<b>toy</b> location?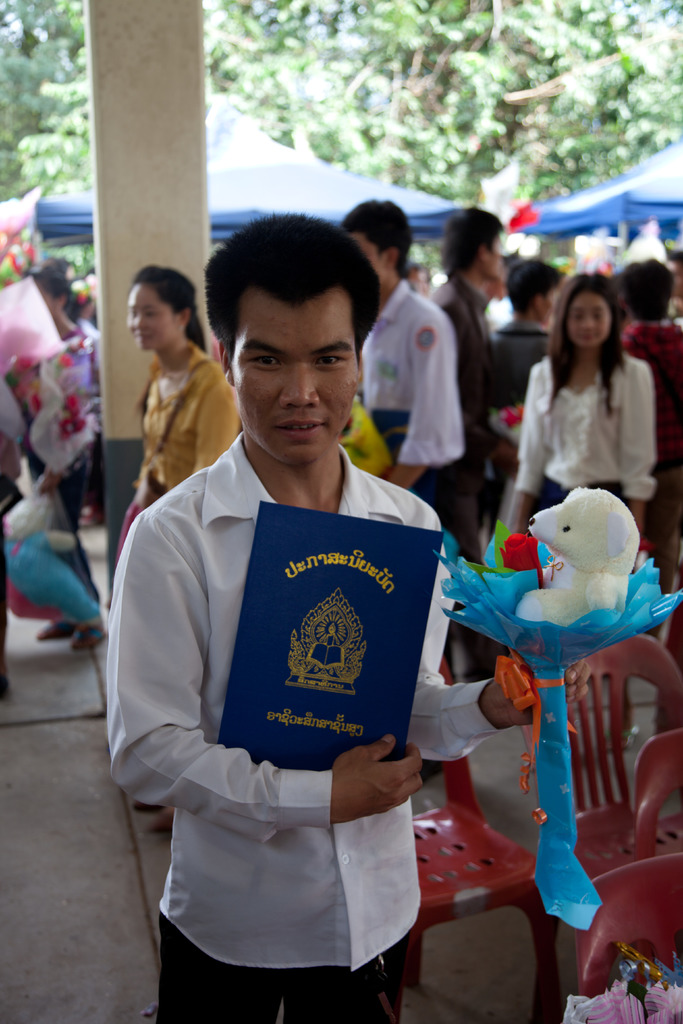
BBox(0, 470, 51, 538)
